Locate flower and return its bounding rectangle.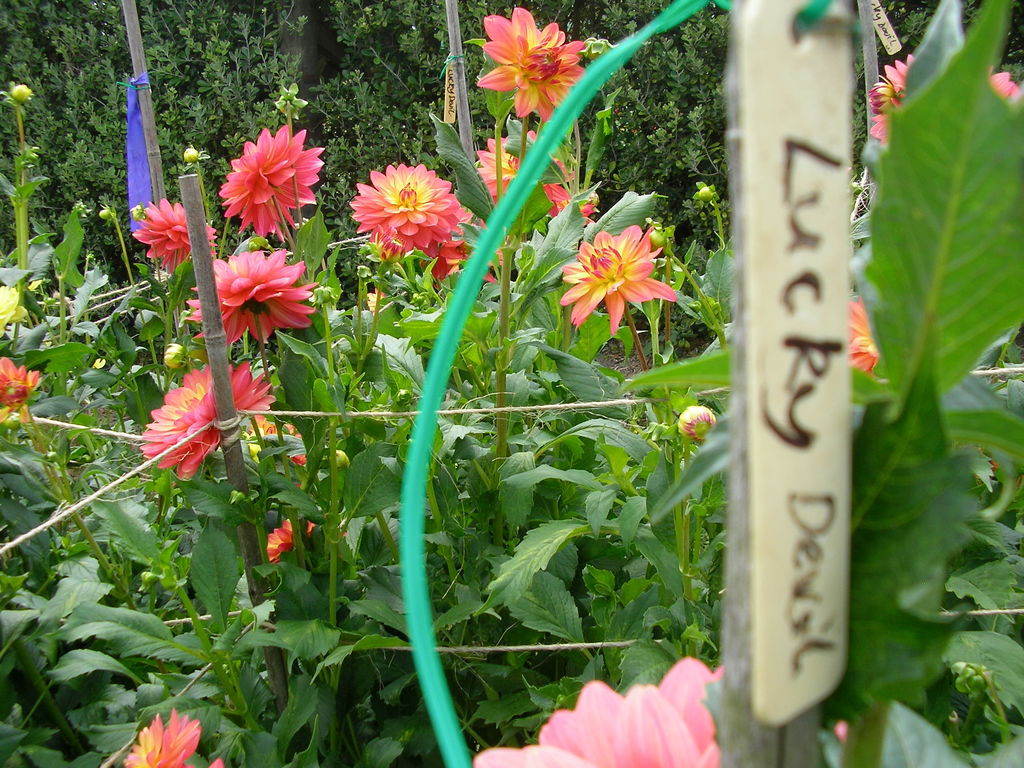
<region>130, 193, 211, 273</region>.
